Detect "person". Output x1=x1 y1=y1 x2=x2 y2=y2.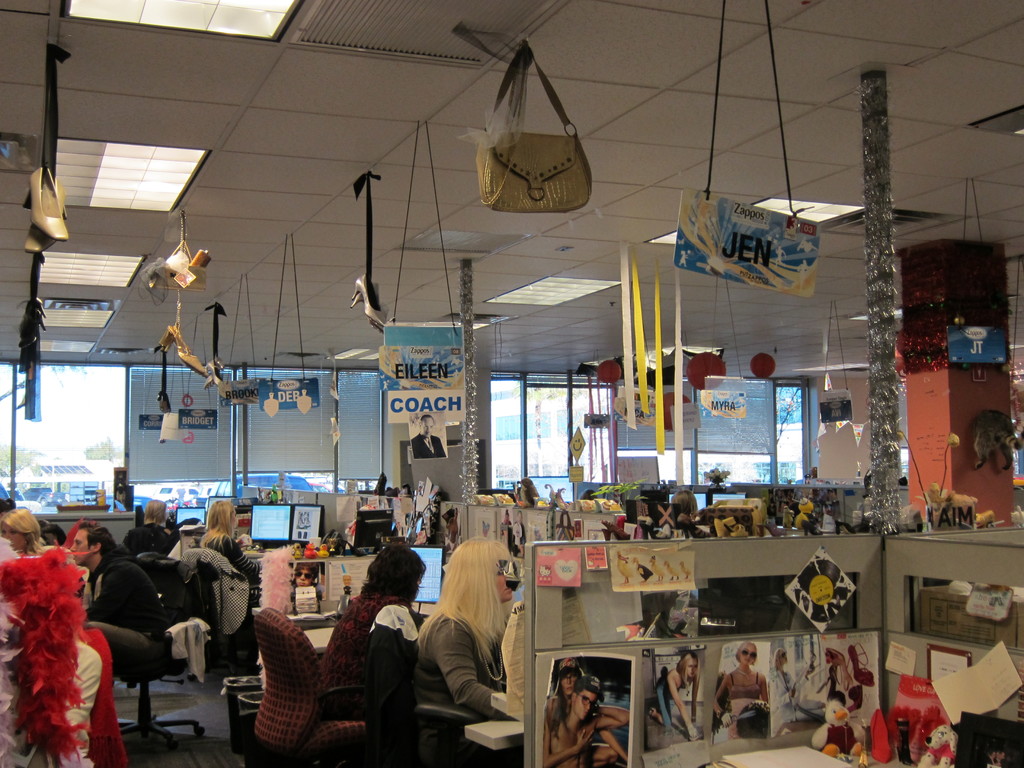
x1=8 y1=513 x2=110 y2=761.
